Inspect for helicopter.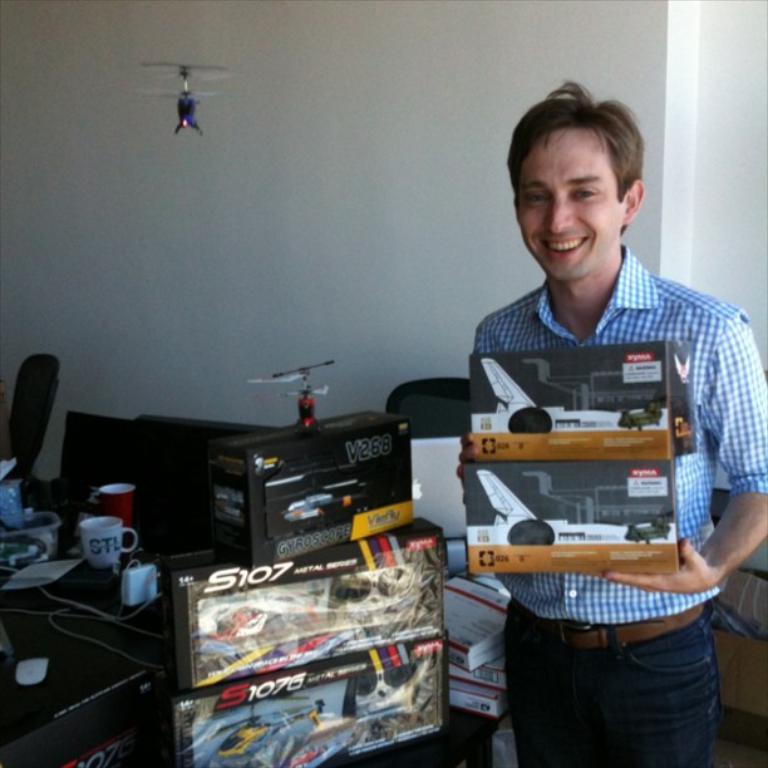
Inspection: box(134, 63, 232, 138).
